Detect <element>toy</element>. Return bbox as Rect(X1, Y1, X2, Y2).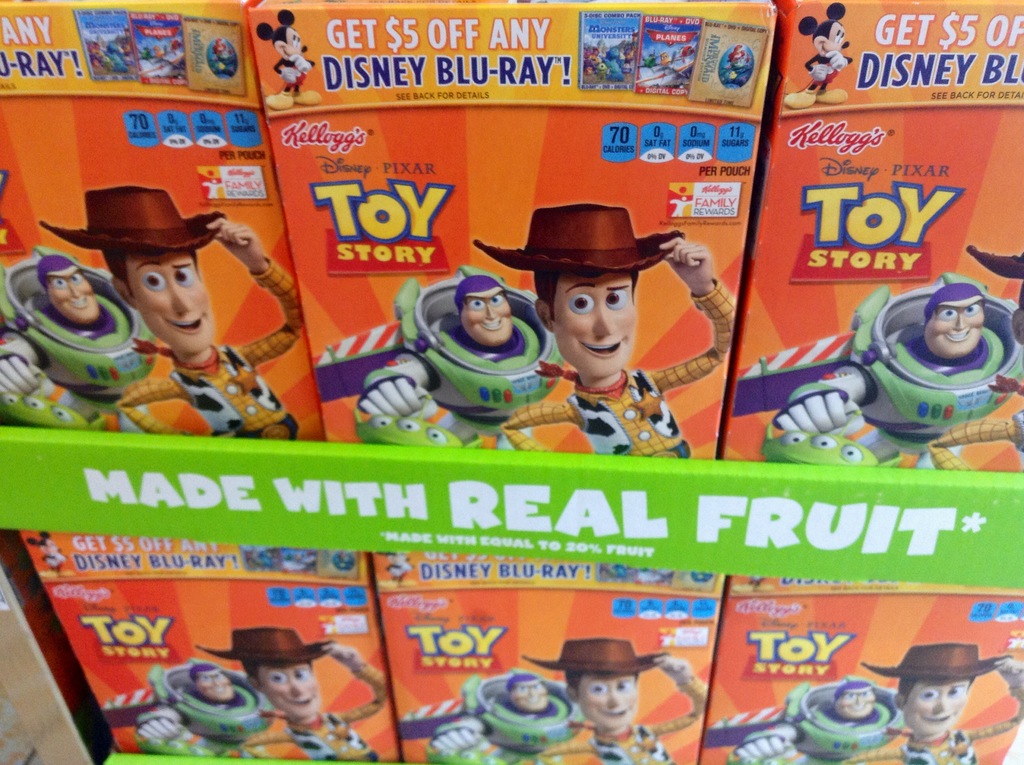
Rect(772, 272, 1023, 472).
